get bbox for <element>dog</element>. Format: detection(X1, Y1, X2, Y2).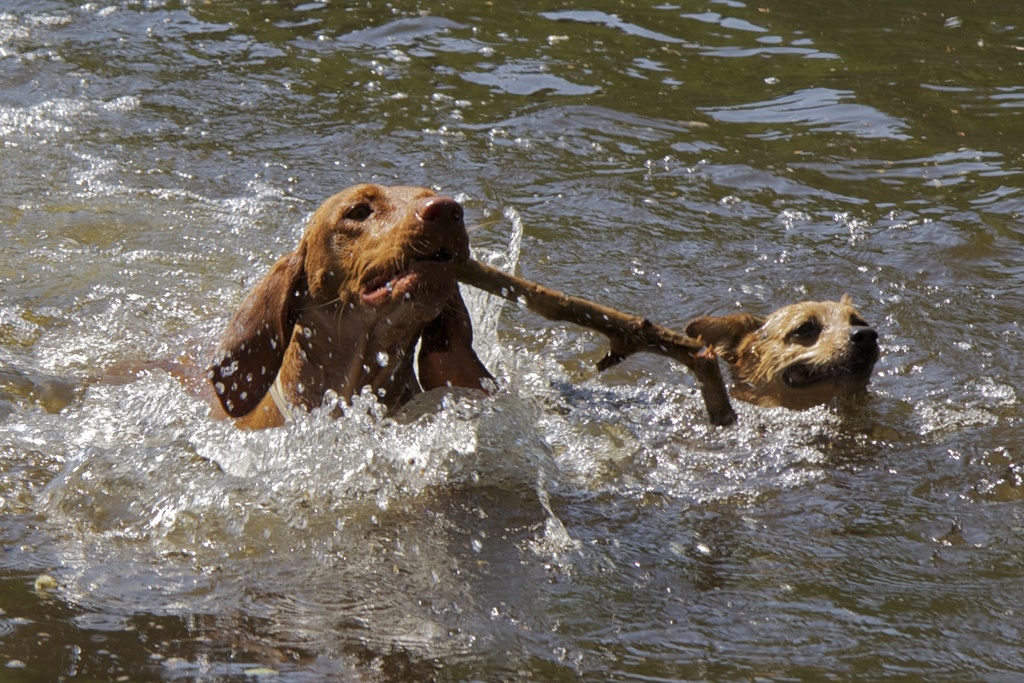
detection(686, 302, 882, 411).
